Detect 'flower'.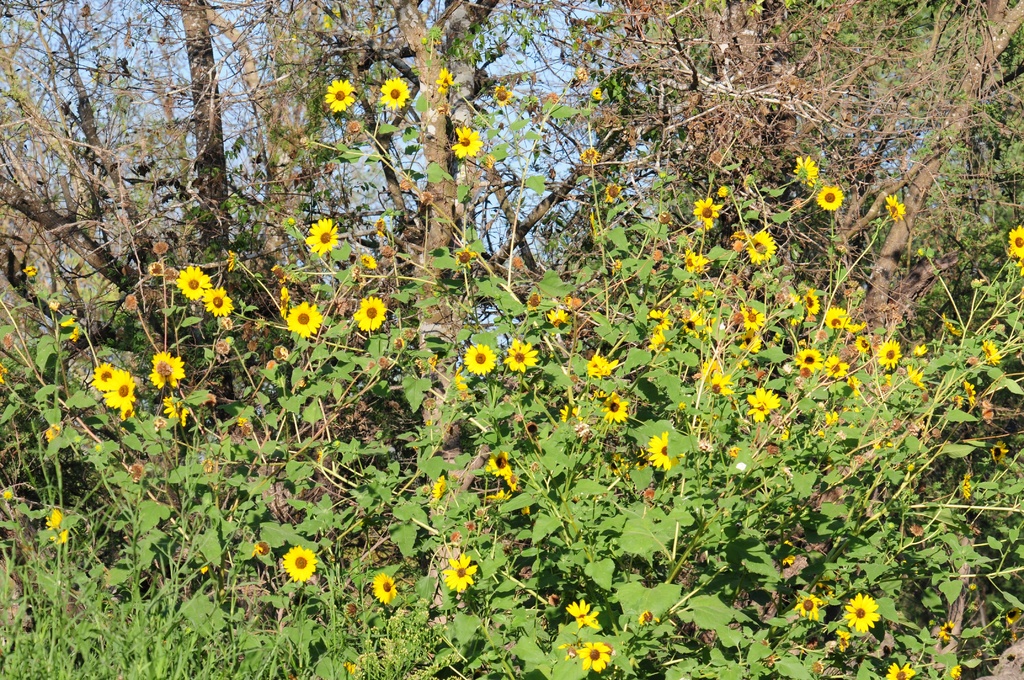
Detected at box(169, 394, 195, 430).
